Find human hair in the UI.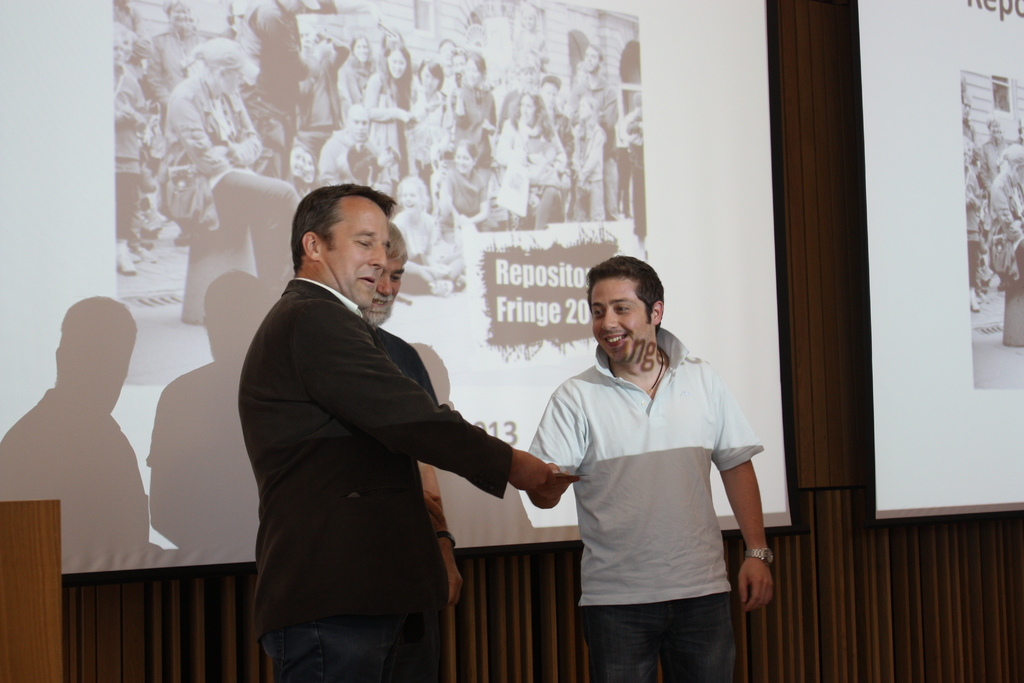
UI element at left=291, top=181, right=397, bottom=270.
